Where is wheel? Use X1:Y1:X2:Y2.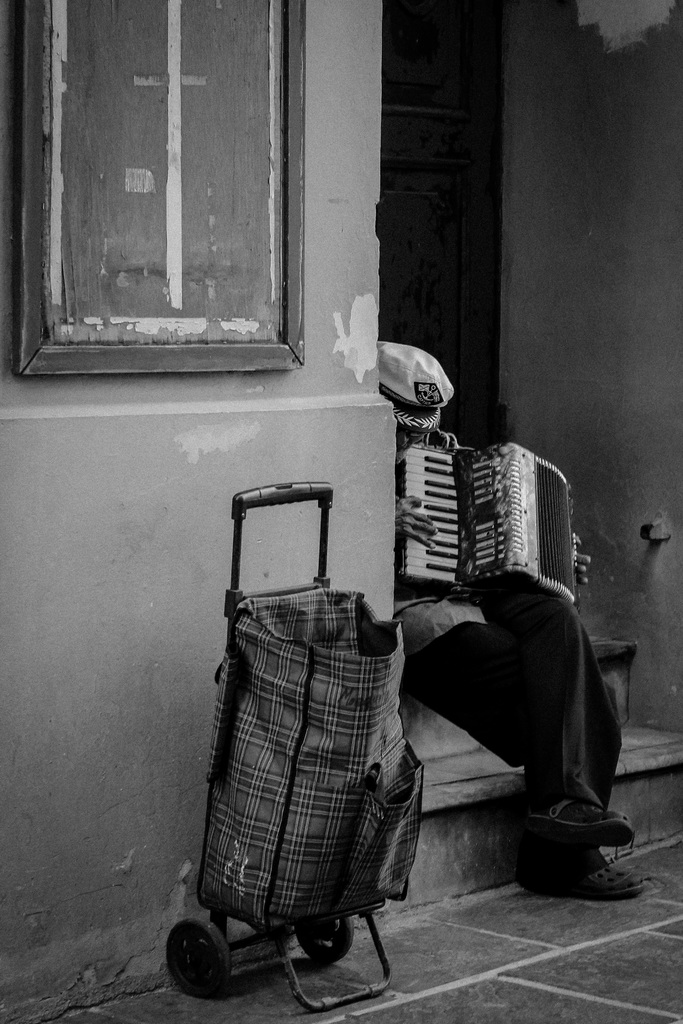
168:936:244:1003.
